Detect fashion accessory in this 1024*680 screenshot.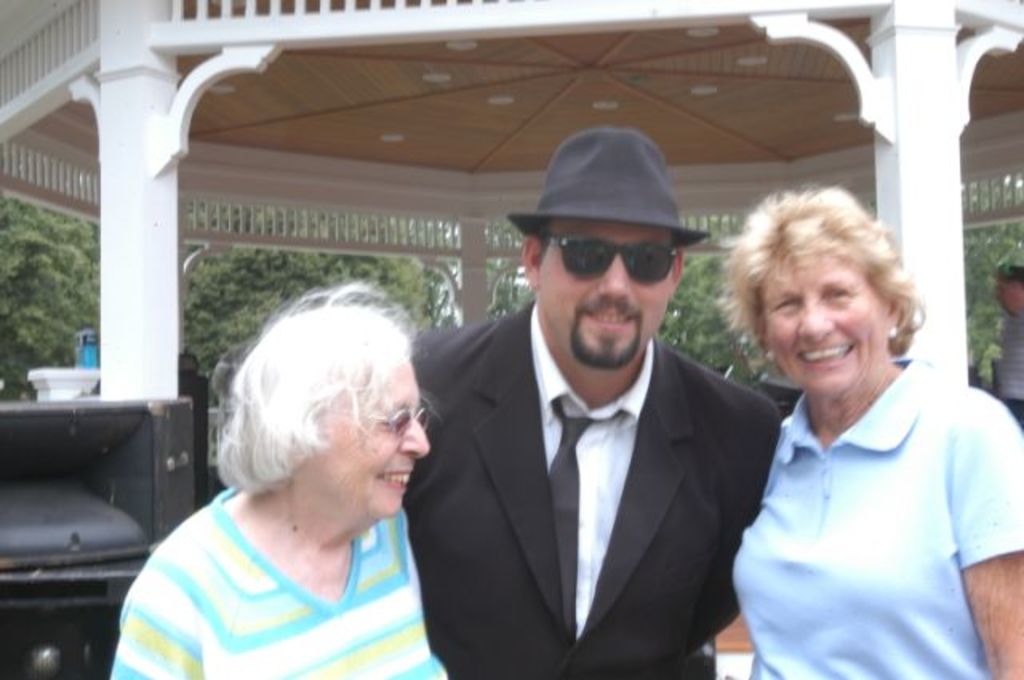
Detection: [x1=883, y1=323, x2=898, y2=339].
